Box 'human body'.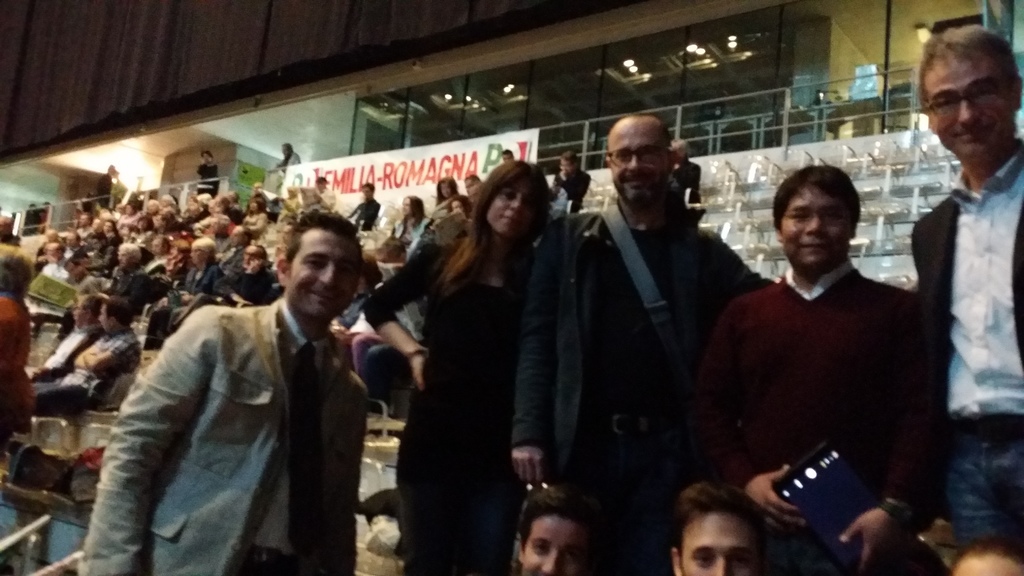
<region>669, 479, 762, 575</region>.
